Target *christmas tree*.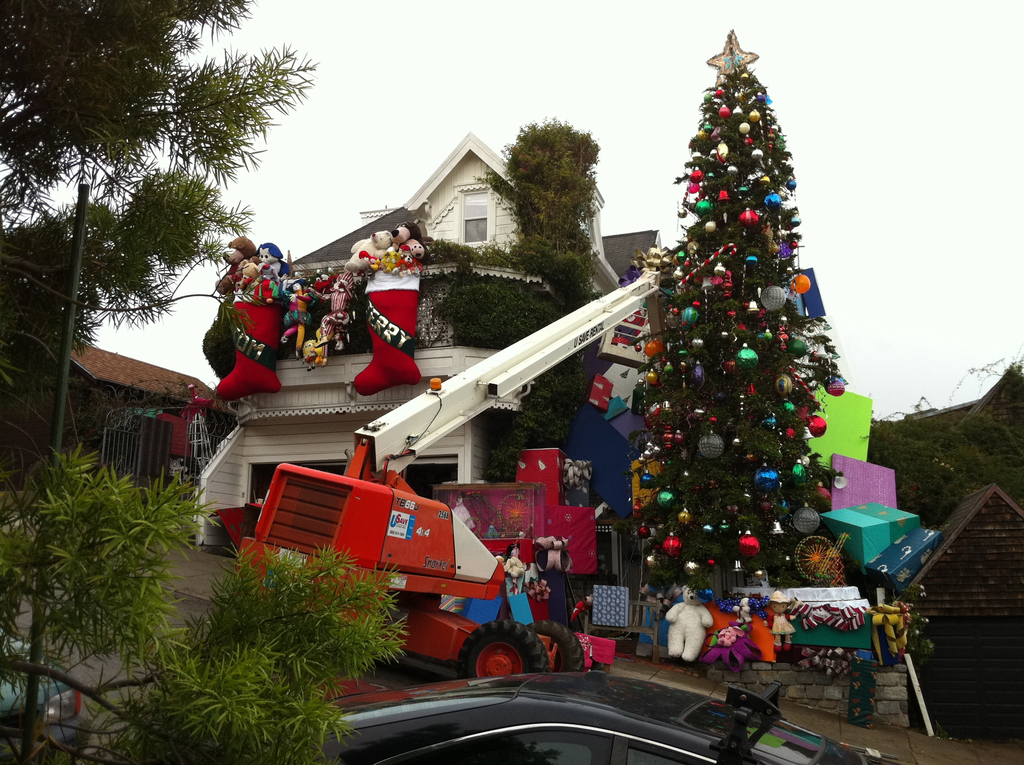
Target region: bbox=(632, 20, 849, 637).
